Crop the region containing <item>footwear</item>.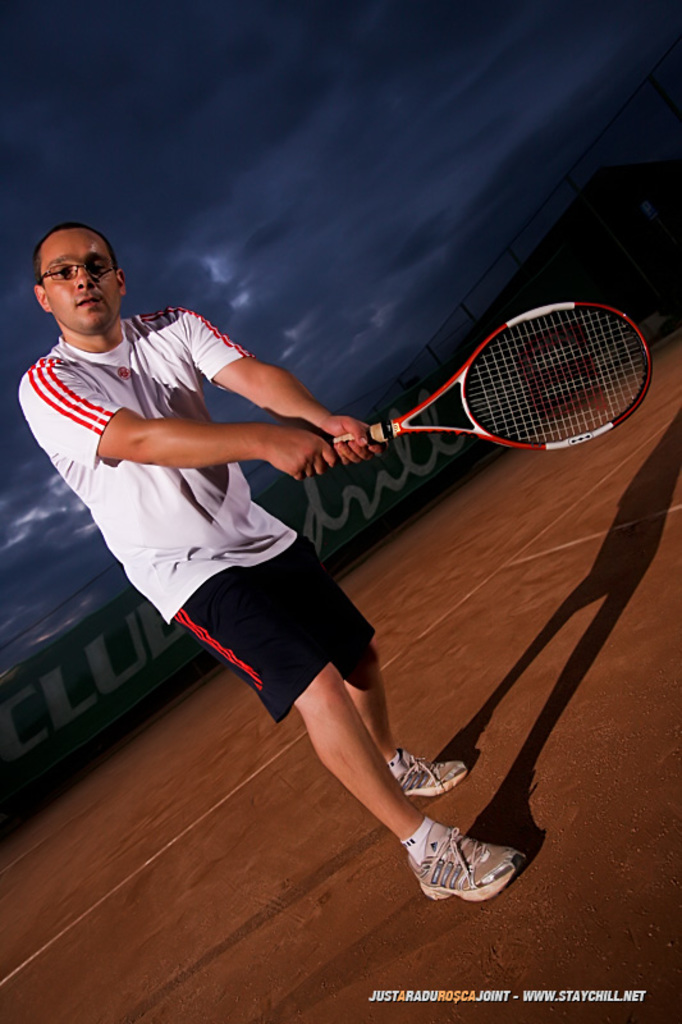
Crop region: box(415, 817, 527, 914).
